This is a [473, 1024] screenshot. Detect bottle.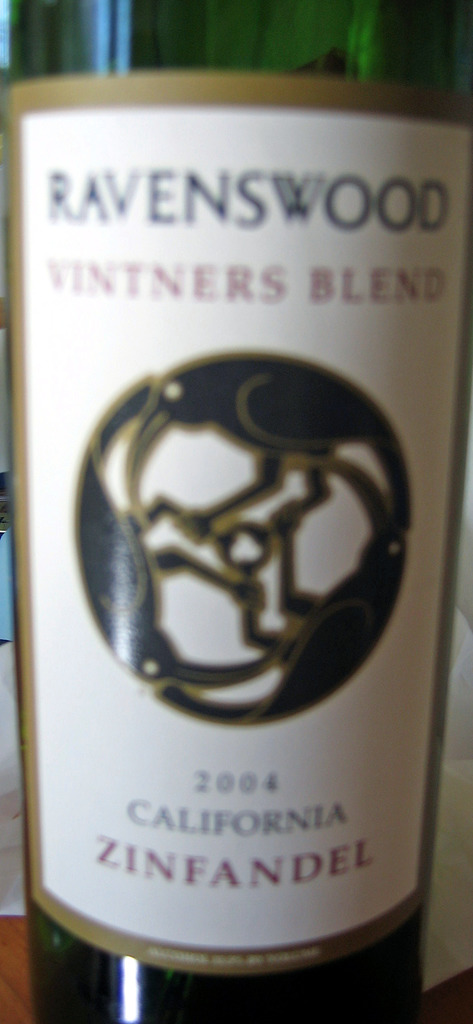
region(0, 218, 472, 959).
